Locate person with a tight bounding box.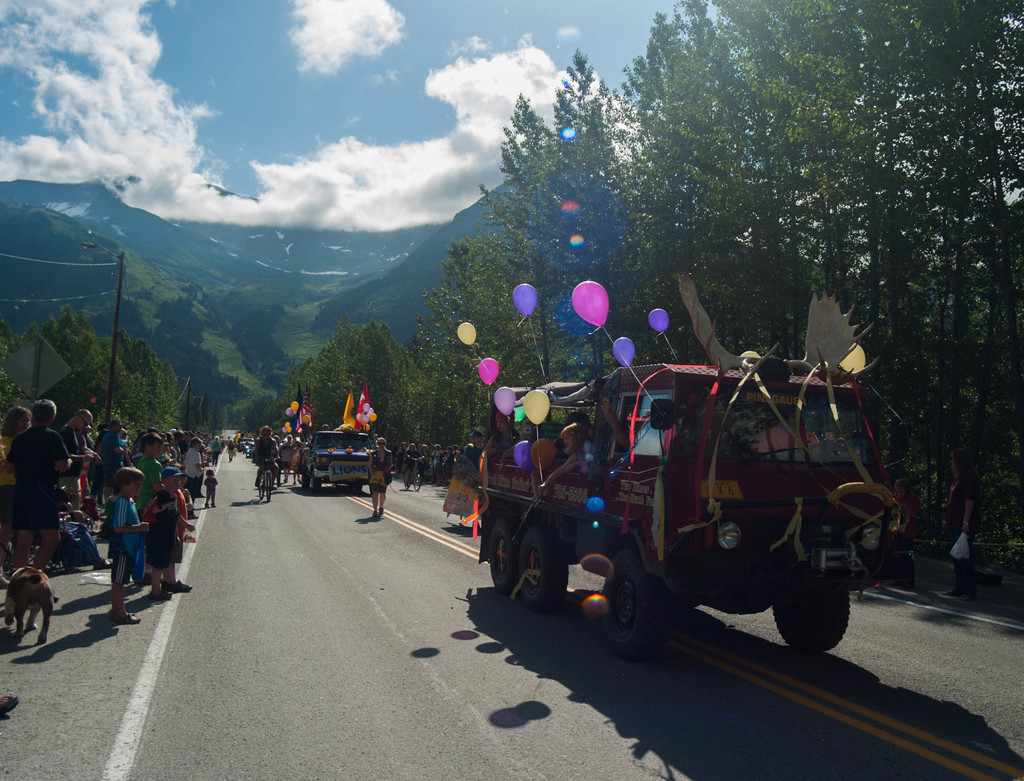
x1=177 y1=444 x2=205 y2=497.
